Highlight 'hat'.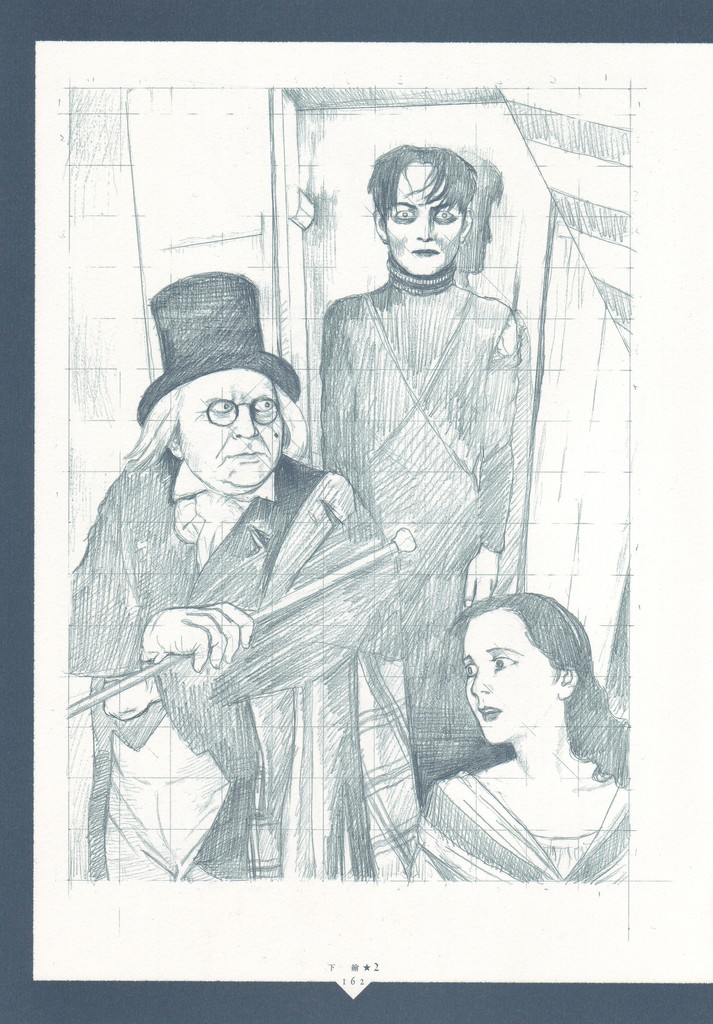
Highlighted region: detection(134, 268, 303, 426).
